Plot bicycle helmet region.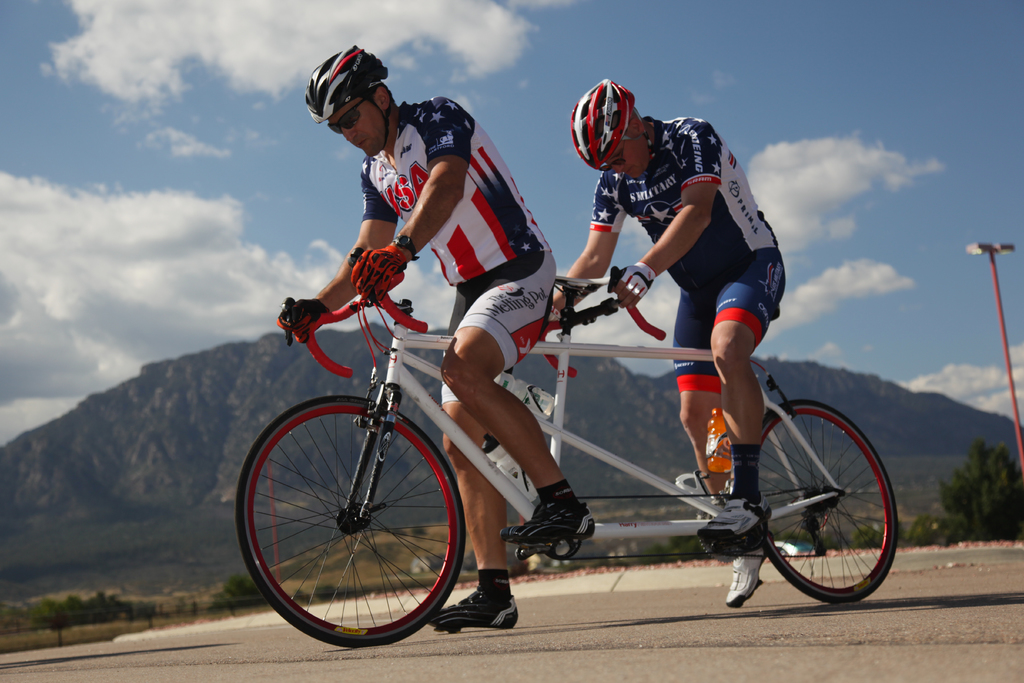
Plotted at box=[572, 79, 641, 172].
